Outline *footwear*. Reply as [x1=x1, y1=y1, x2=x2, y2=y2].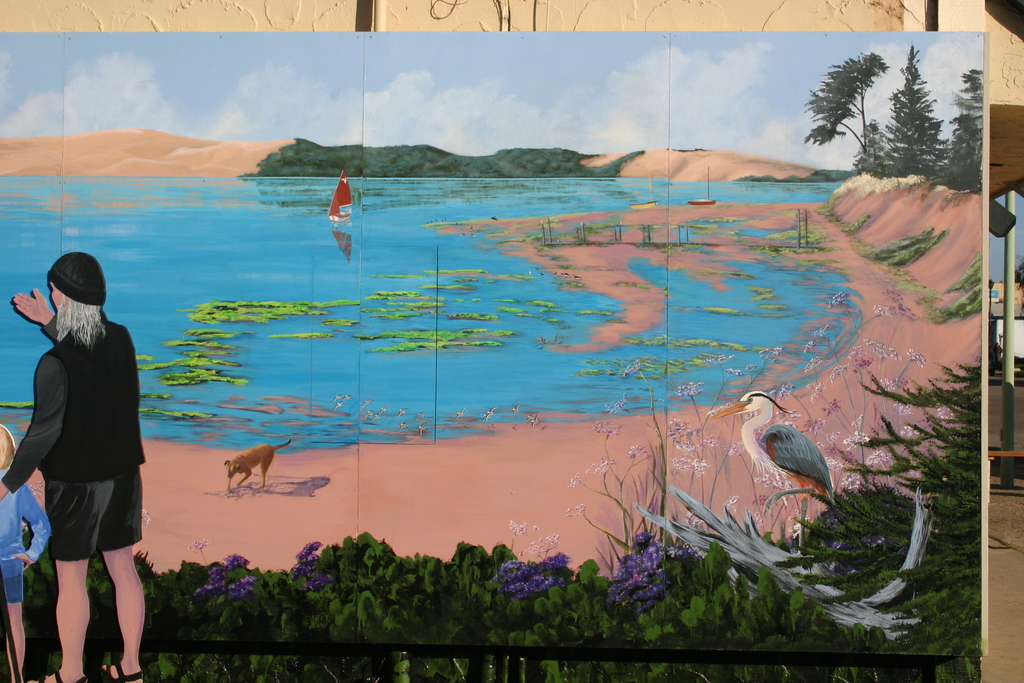
[x1=38, y1=666, x2=88, y2=682].
